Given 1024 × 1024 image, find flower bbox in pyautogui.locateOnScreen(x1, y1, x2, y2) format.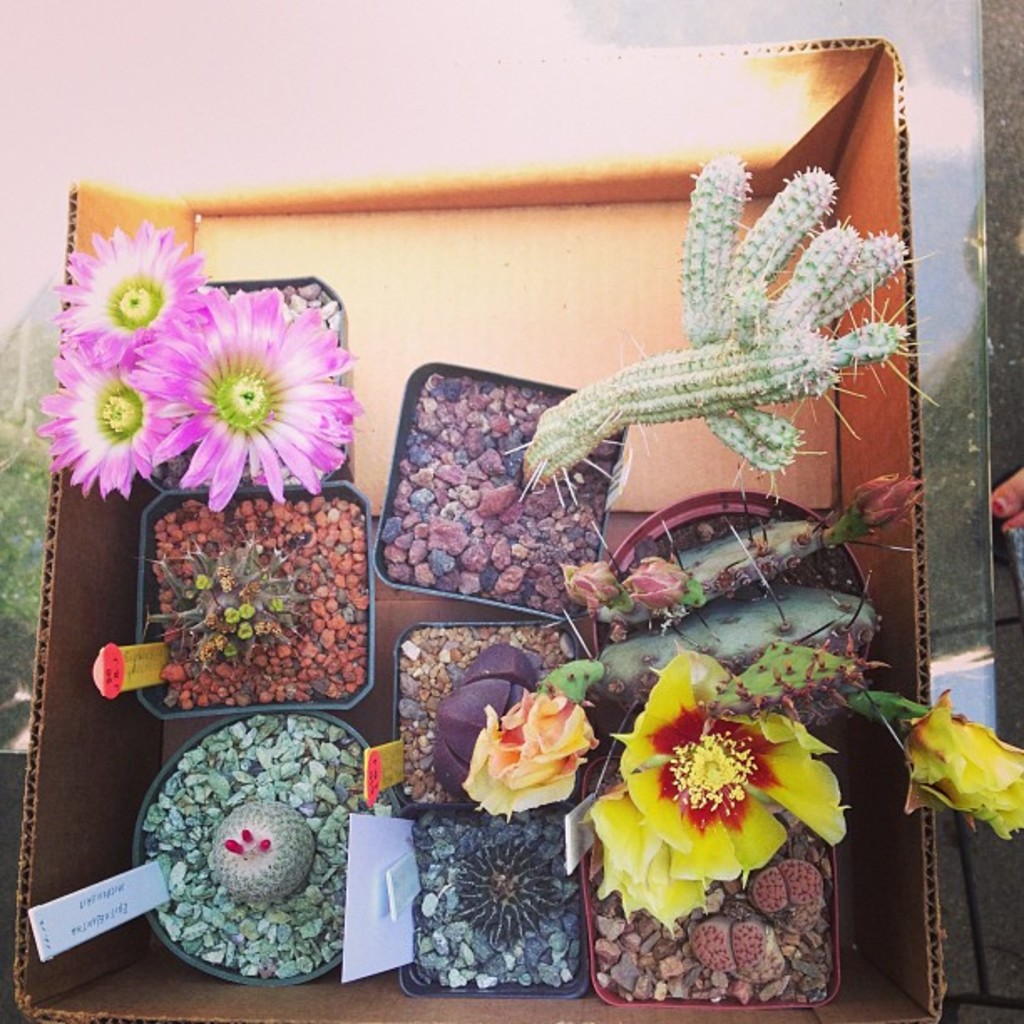
pyautogui.locateOnScreen(457, 673, 601, 812).
